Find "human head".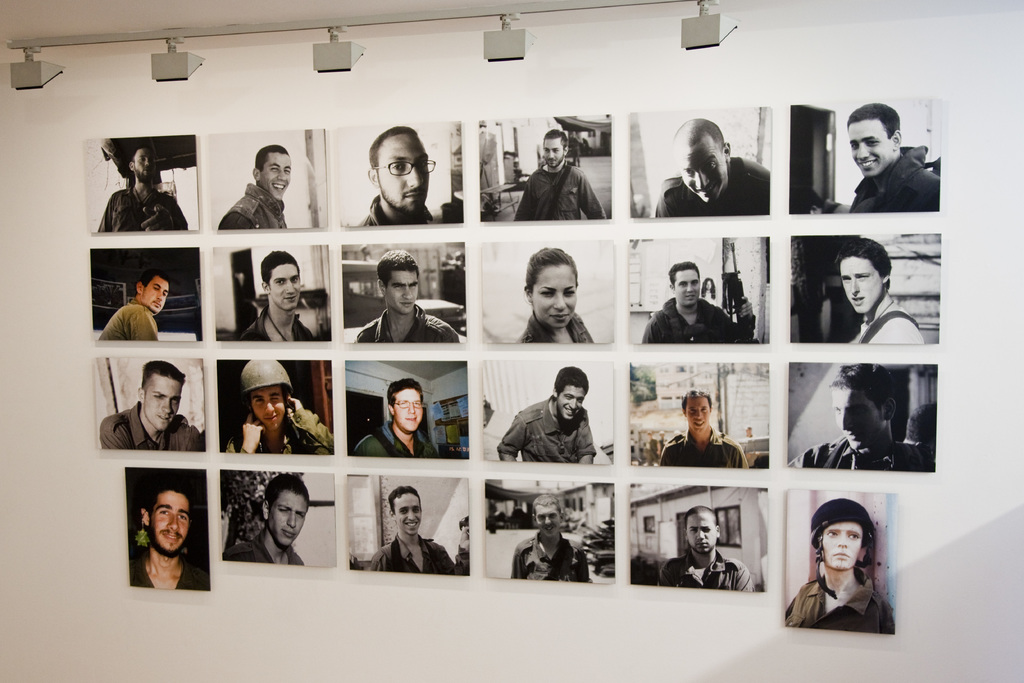
{"left": 260, "top": 248, "right": 300, "bottom": 312}.
